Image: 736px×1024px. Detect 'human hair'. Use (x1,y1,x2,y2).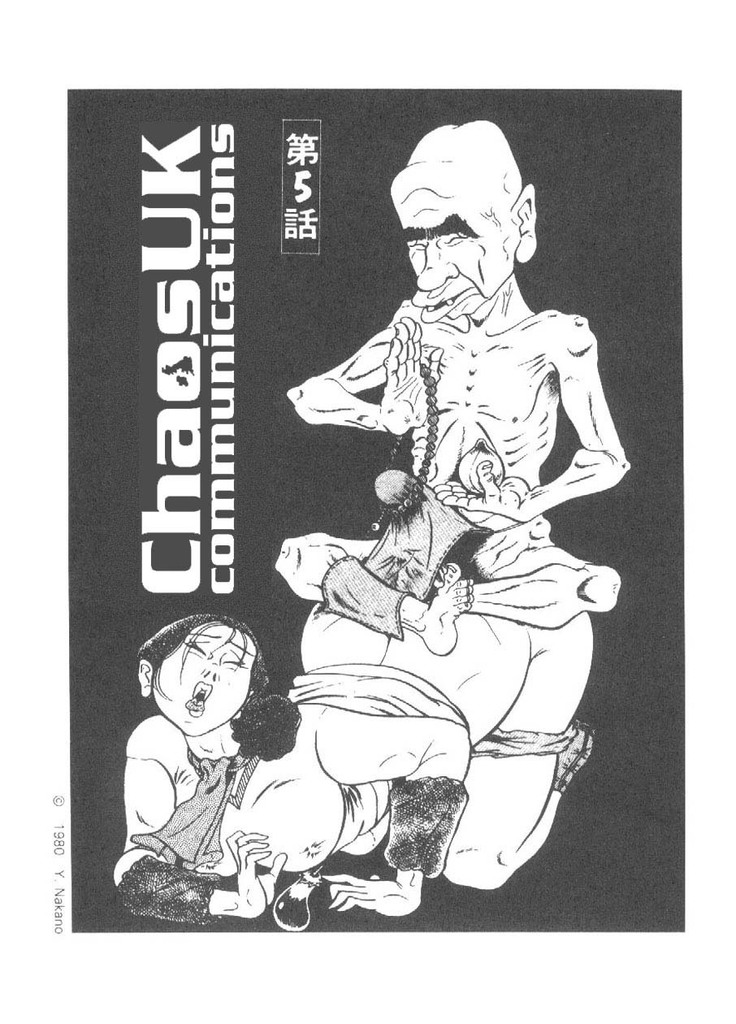
(130,610,271,705).
